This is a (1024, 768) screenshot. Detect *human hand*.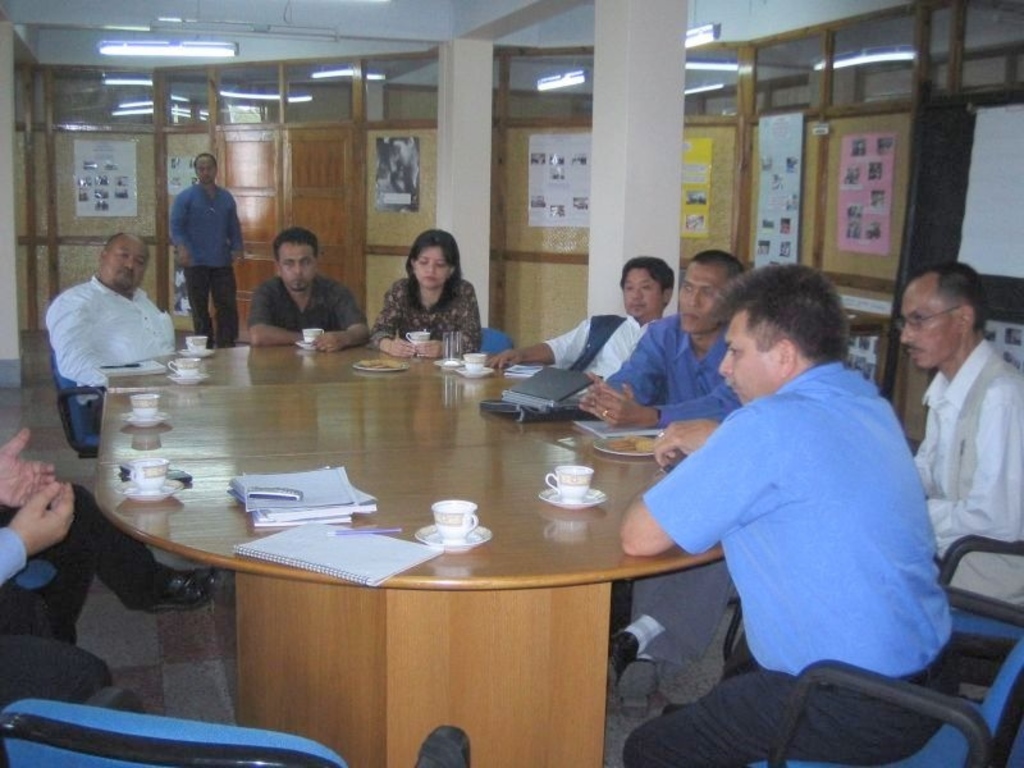
pyautogui.locateOnScreen(483, 347, 525, 372).
